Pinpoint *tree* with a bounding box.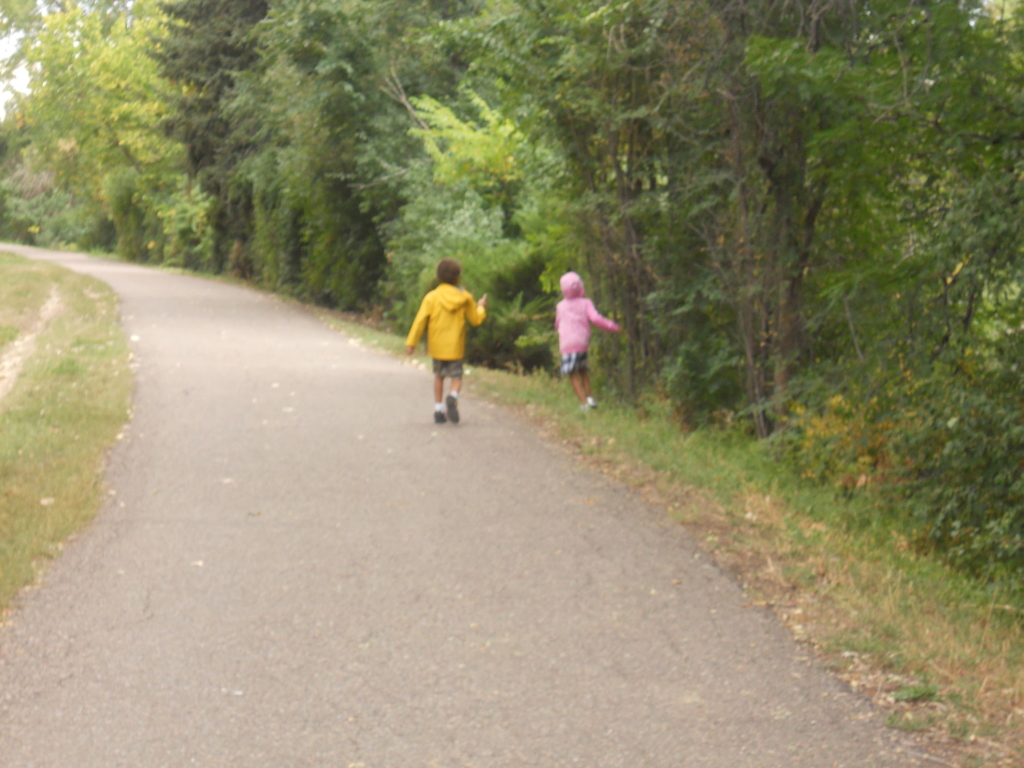
688:0:840:457.
